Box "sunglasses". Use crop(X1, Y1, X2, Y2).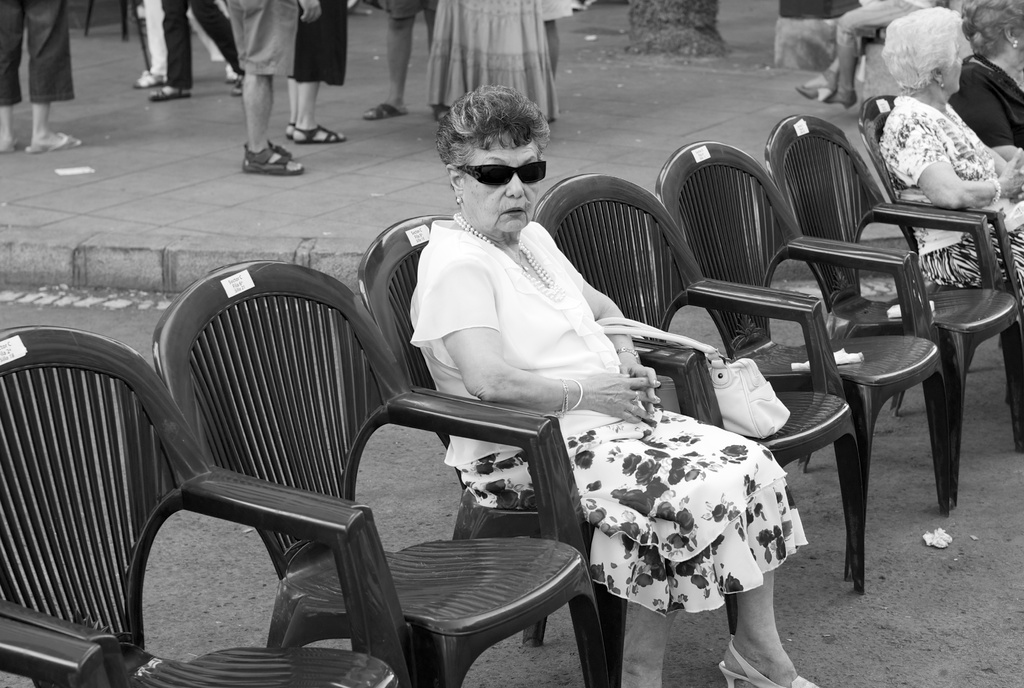
crop(456, 161, 547, 186).
